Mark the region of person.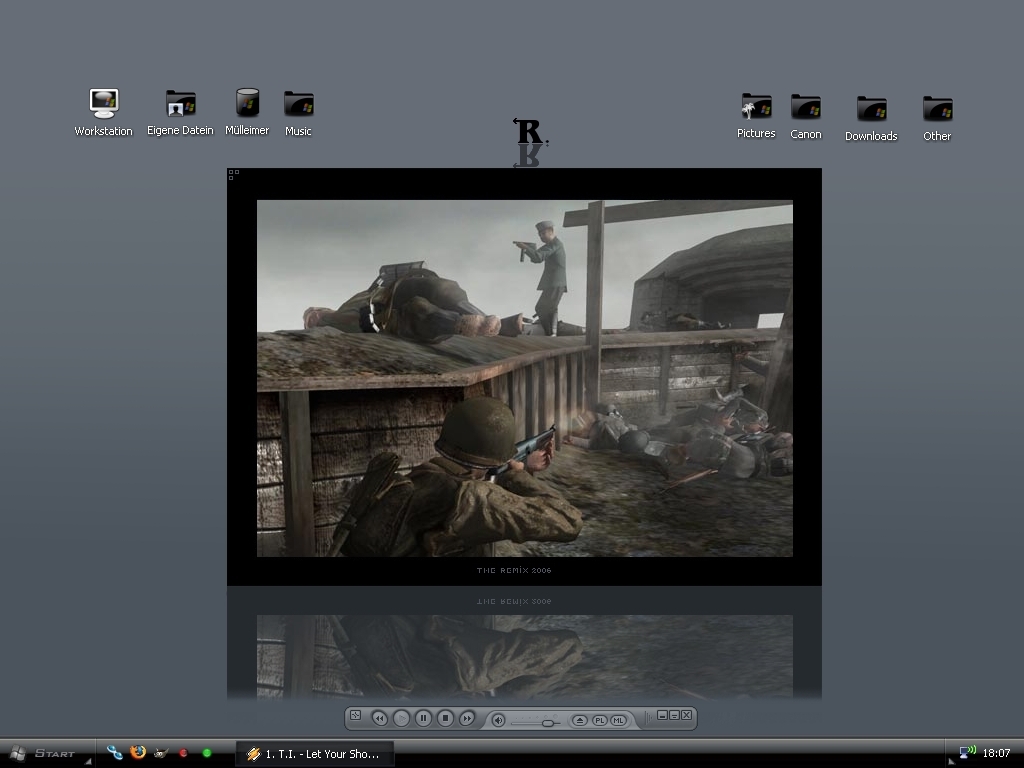
Region: box(693, 389, 770, 437).
